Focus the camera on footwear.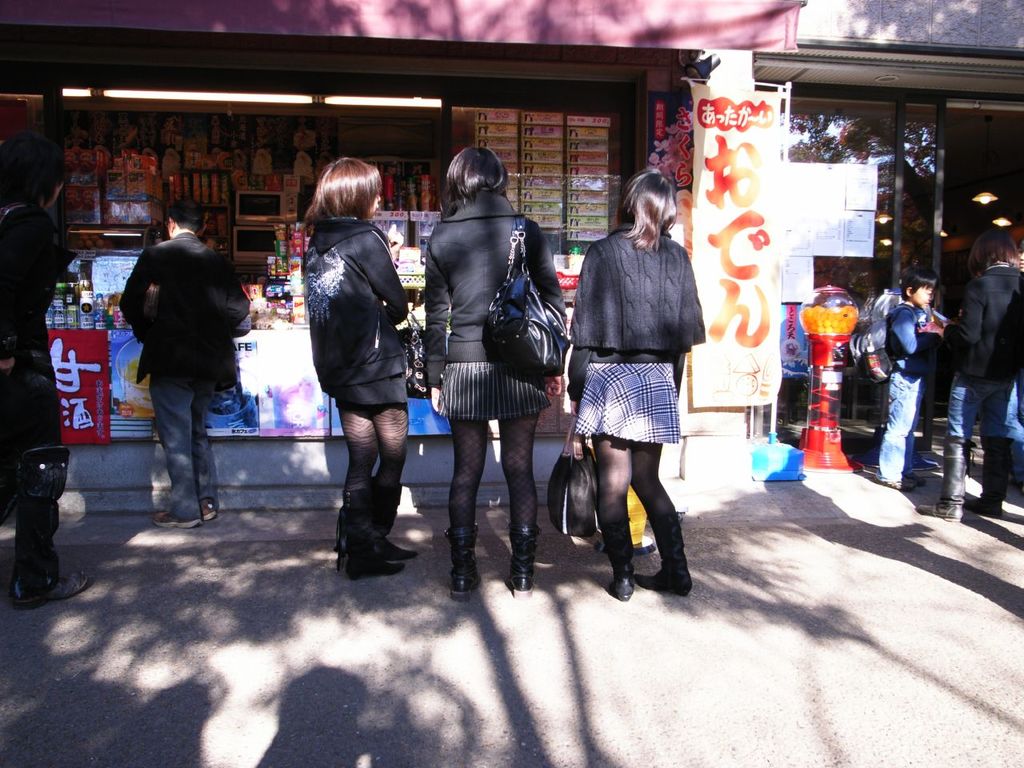
Focus region: pyautogui.locateOnScreen(907, 470, 926, 485).
